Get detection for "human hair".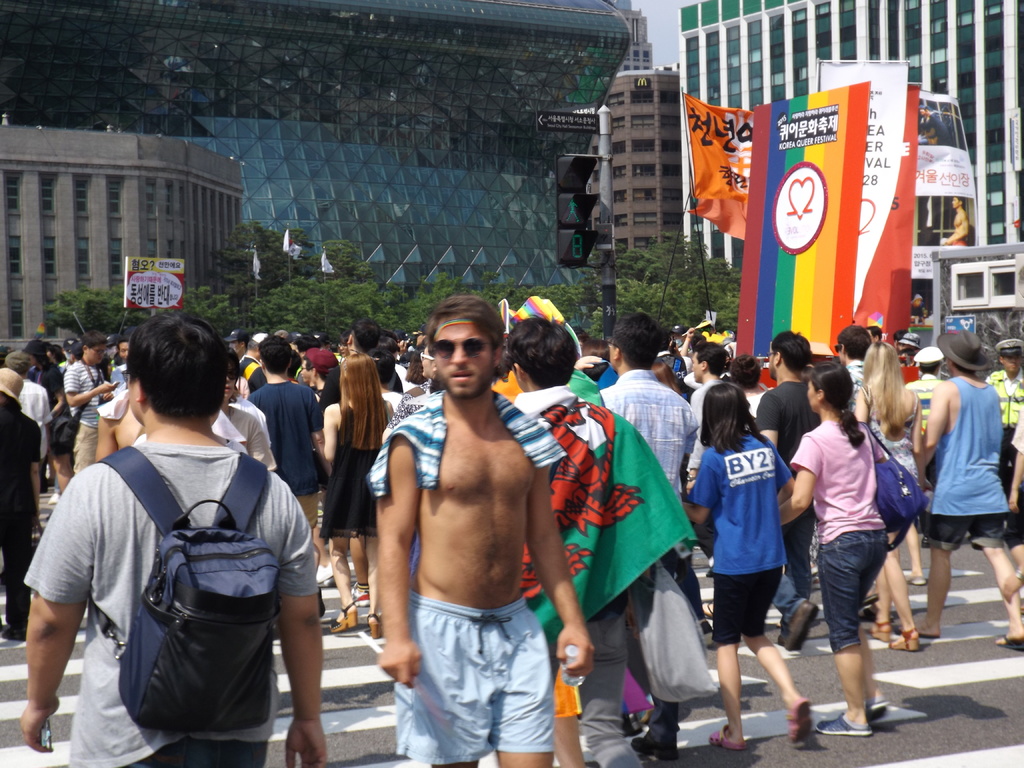
Detection: region(611, 311, 666, 367).
